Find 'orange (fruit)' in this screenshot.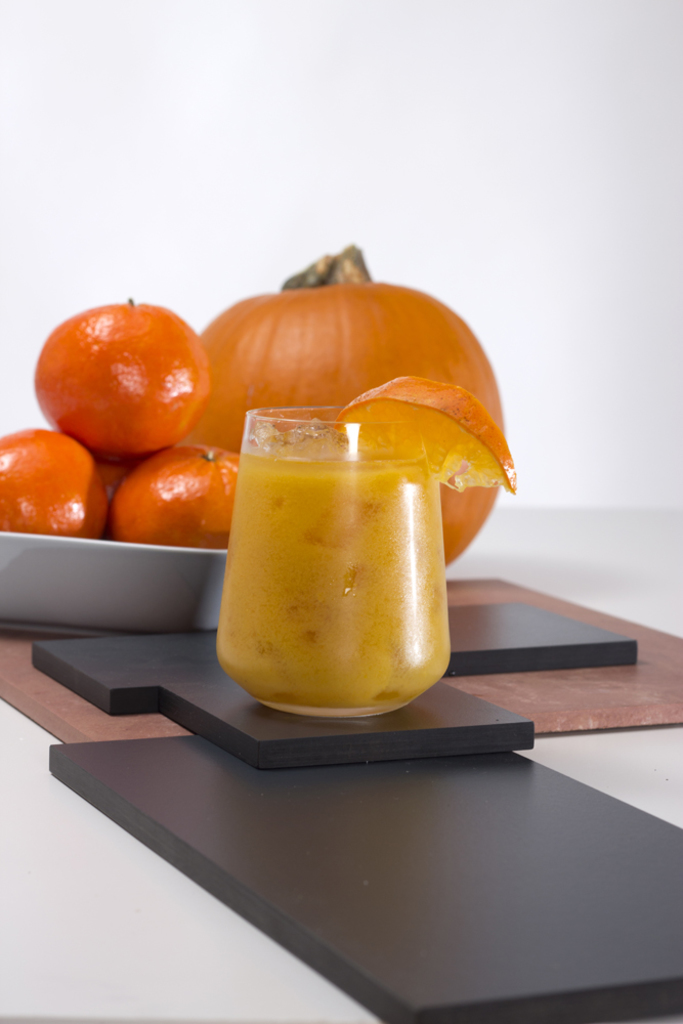
The bounding box for 'orange (fruit)' is 122:441:259:546.
